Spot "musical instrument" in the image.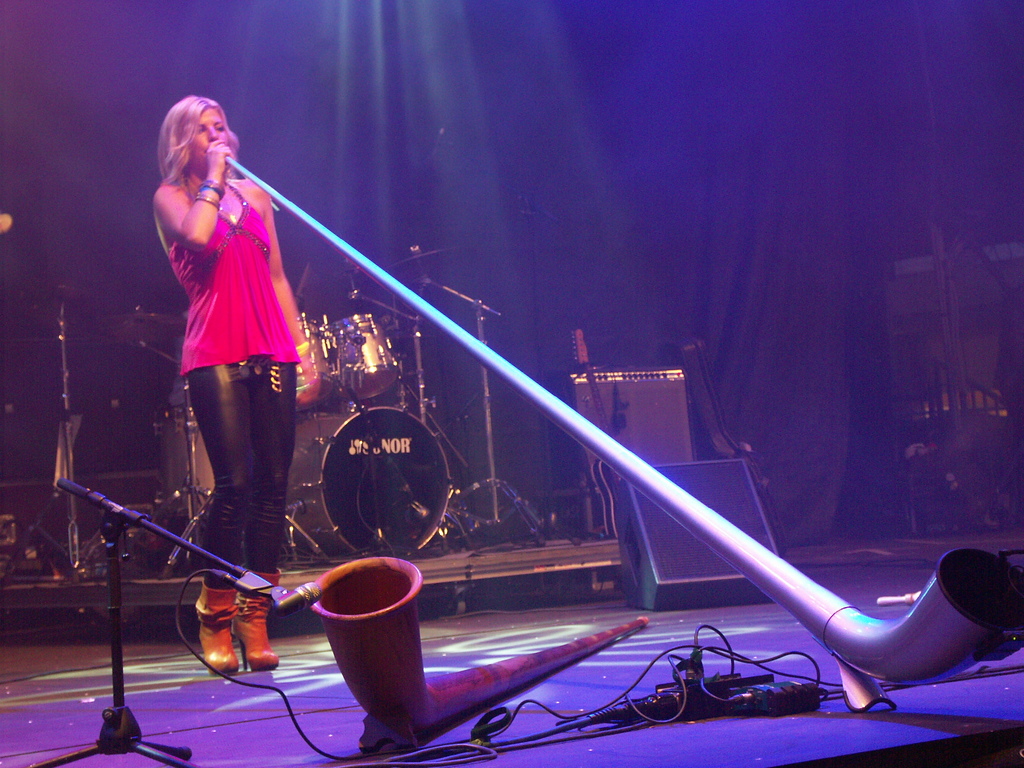
"musical instrument" found at bbox(320, 308, 406, 398).
